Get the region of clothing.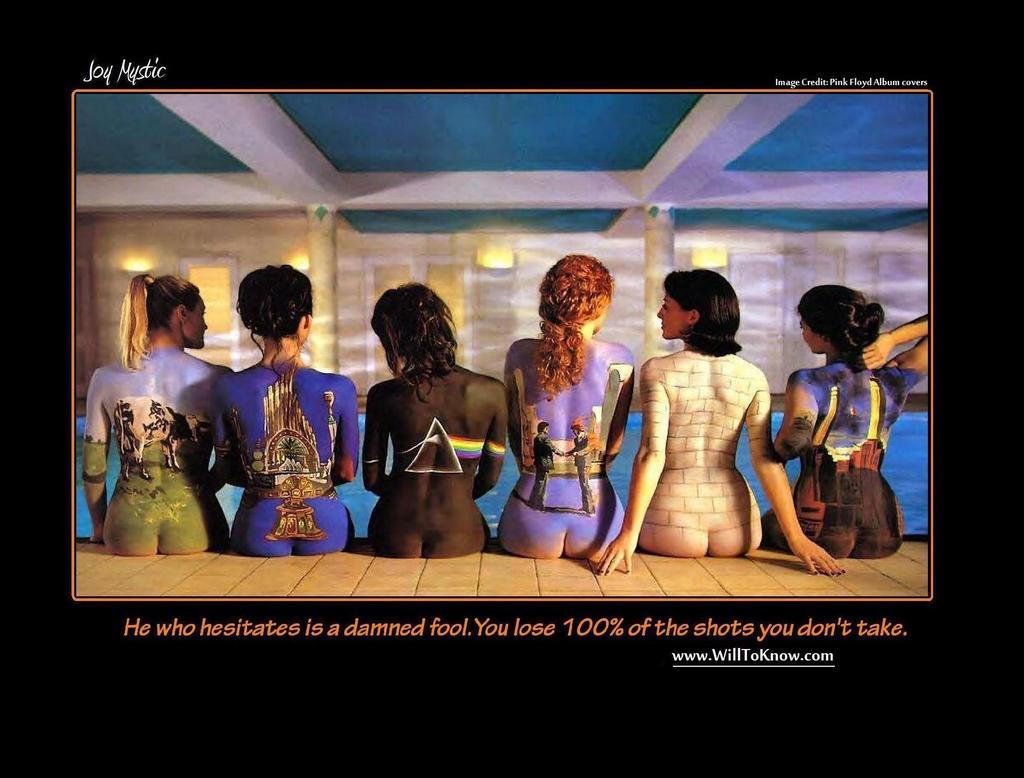
left=76, top=347, right=234, bottom=562.
